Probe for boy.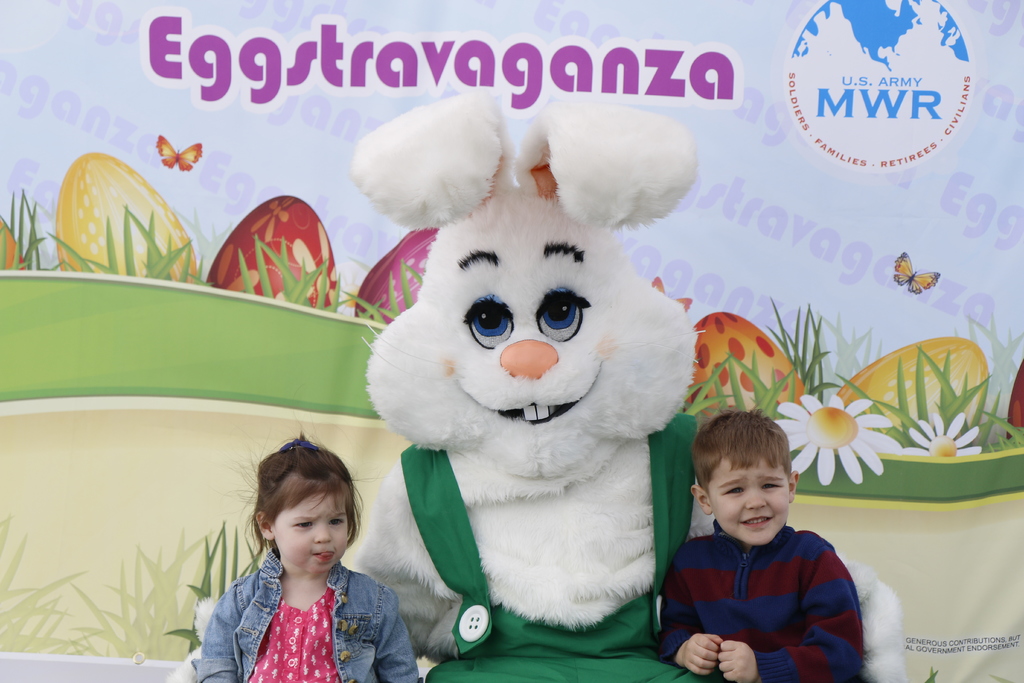
Probe result: bbox=(660, 412, 868, 671).
